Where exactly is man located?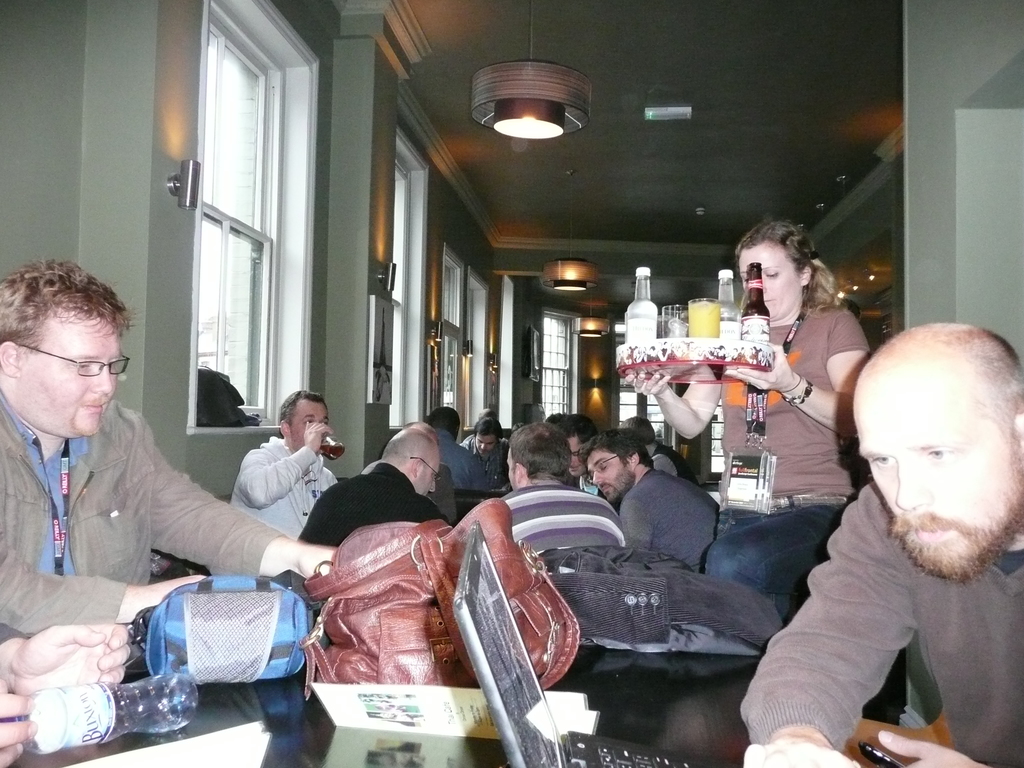
Its bounding box is {"left": 732, "top": 308, "right": 1023, "bottom": 753}.
